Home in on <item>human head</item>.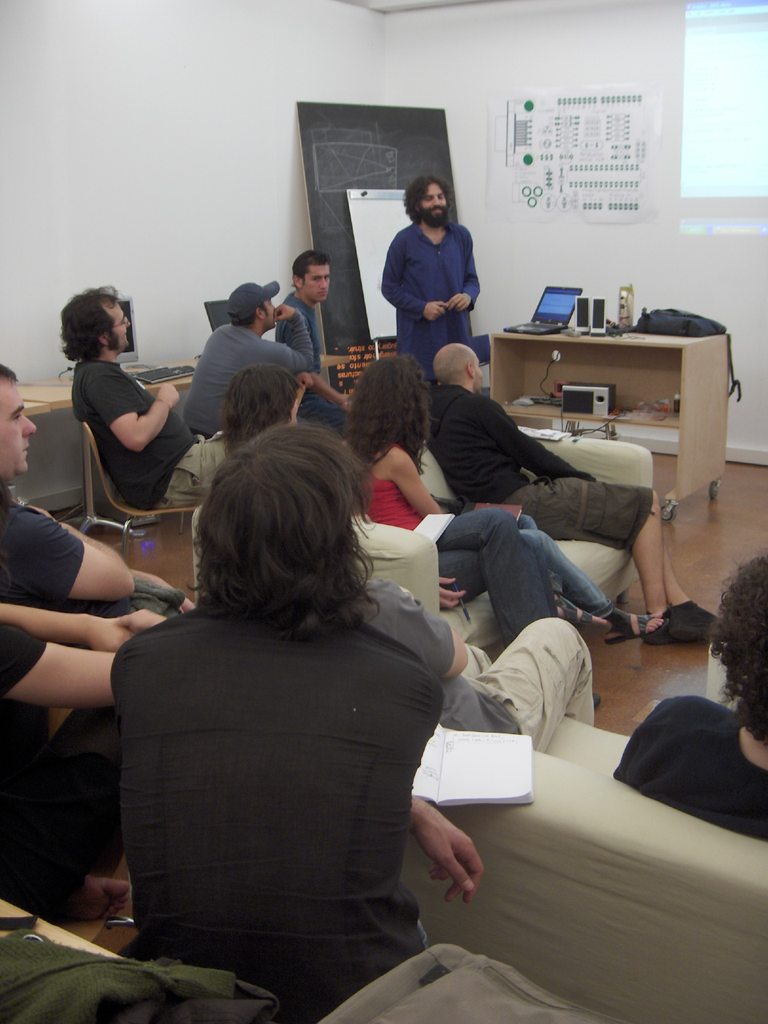
Homed in at box(219, 285, 282, 331).
